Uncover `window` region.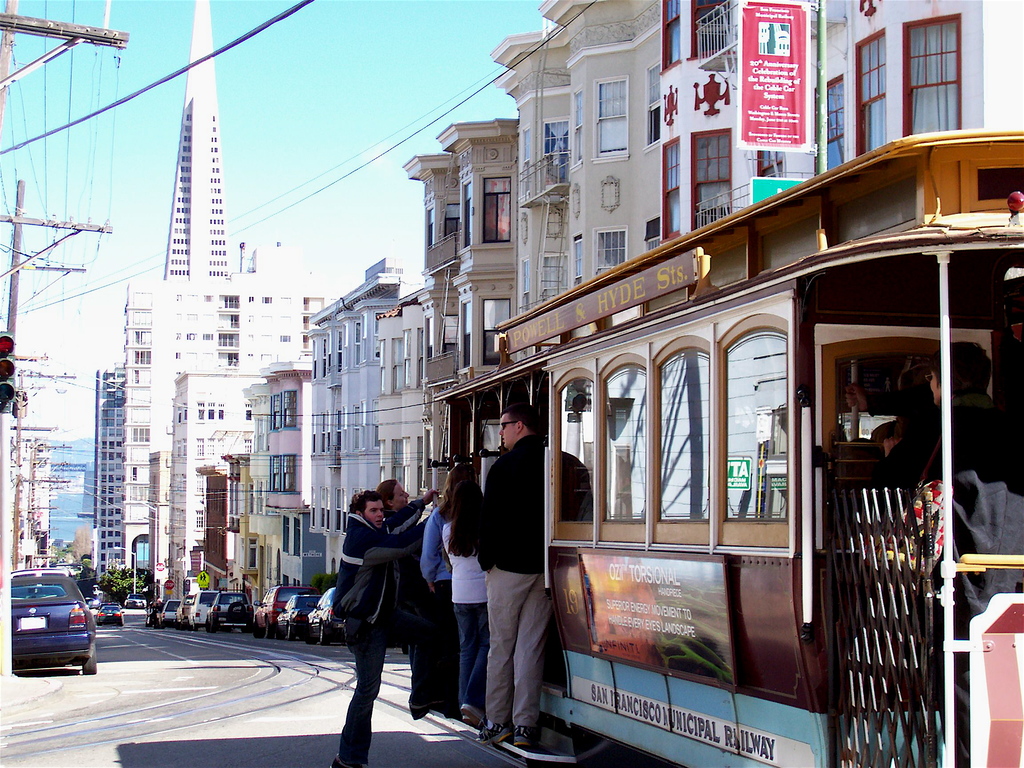
Uncovered: (x1=483, y1=298, x2=509, y2=362).
